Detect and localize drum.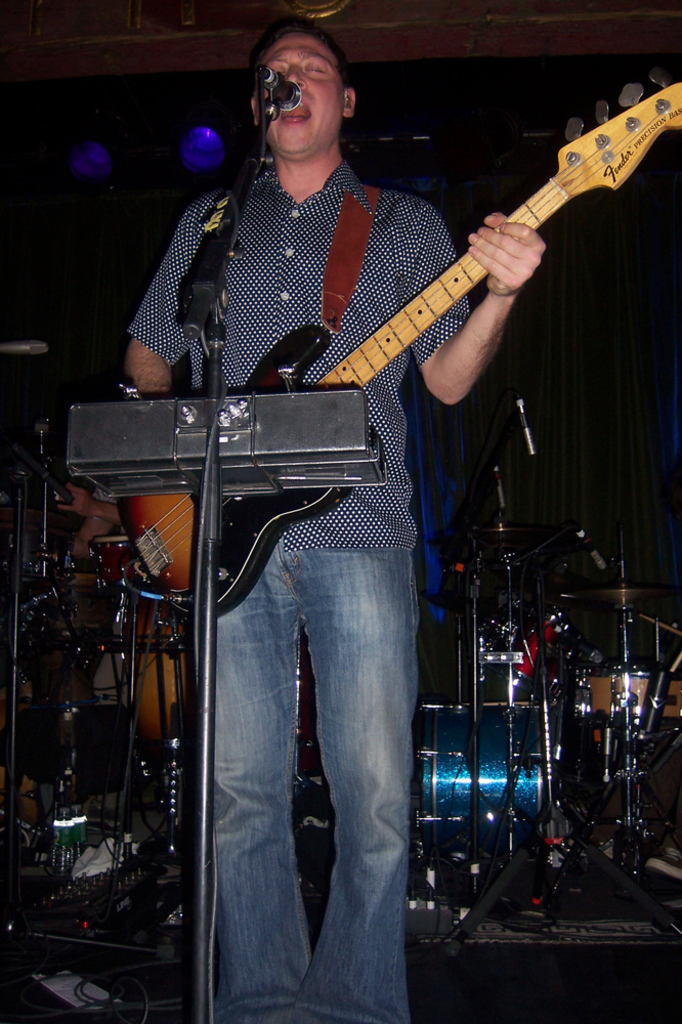
Localized at bbox=[468, 602, 585, 685].
